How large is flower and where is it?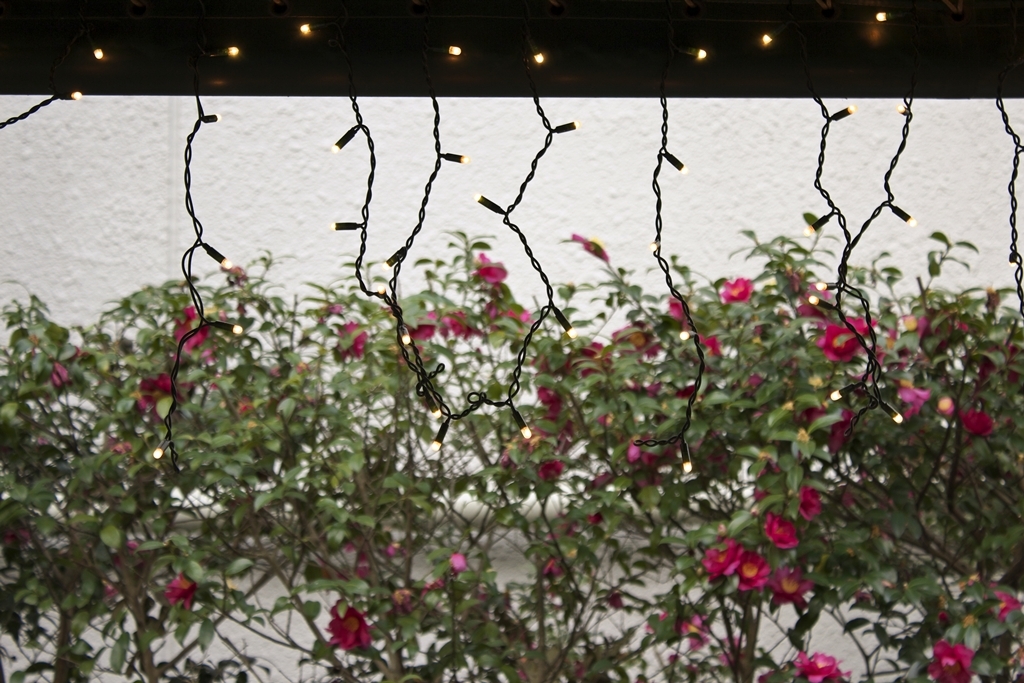
Bounding box: bbox=(537, 377, 558, 405).
